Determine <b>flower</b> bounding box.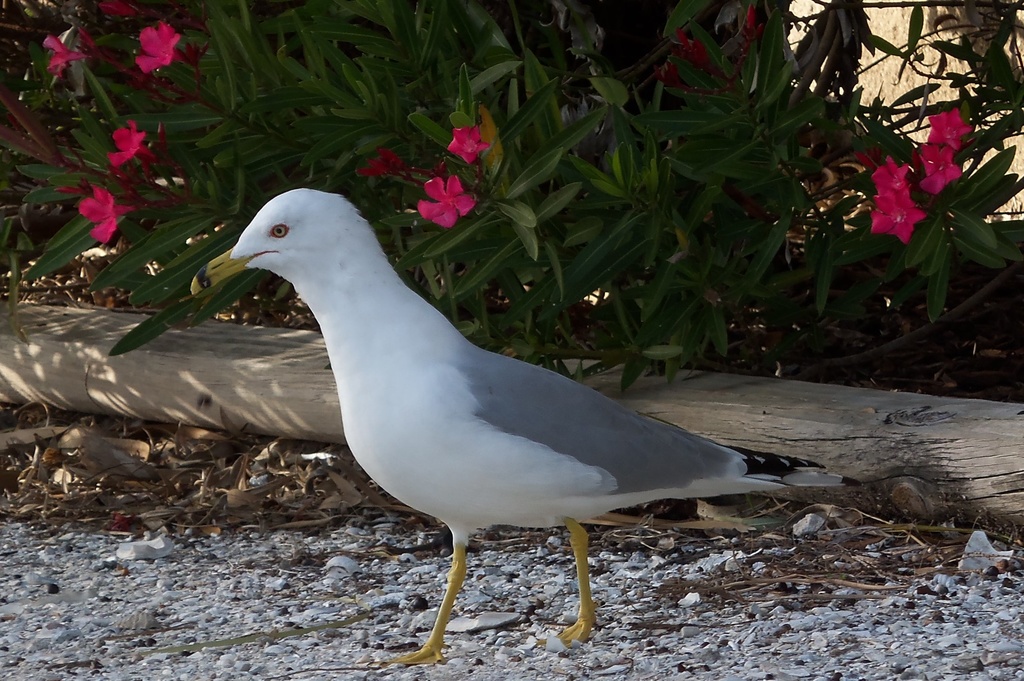
Determined: <box>130,20,180,77</box>.
